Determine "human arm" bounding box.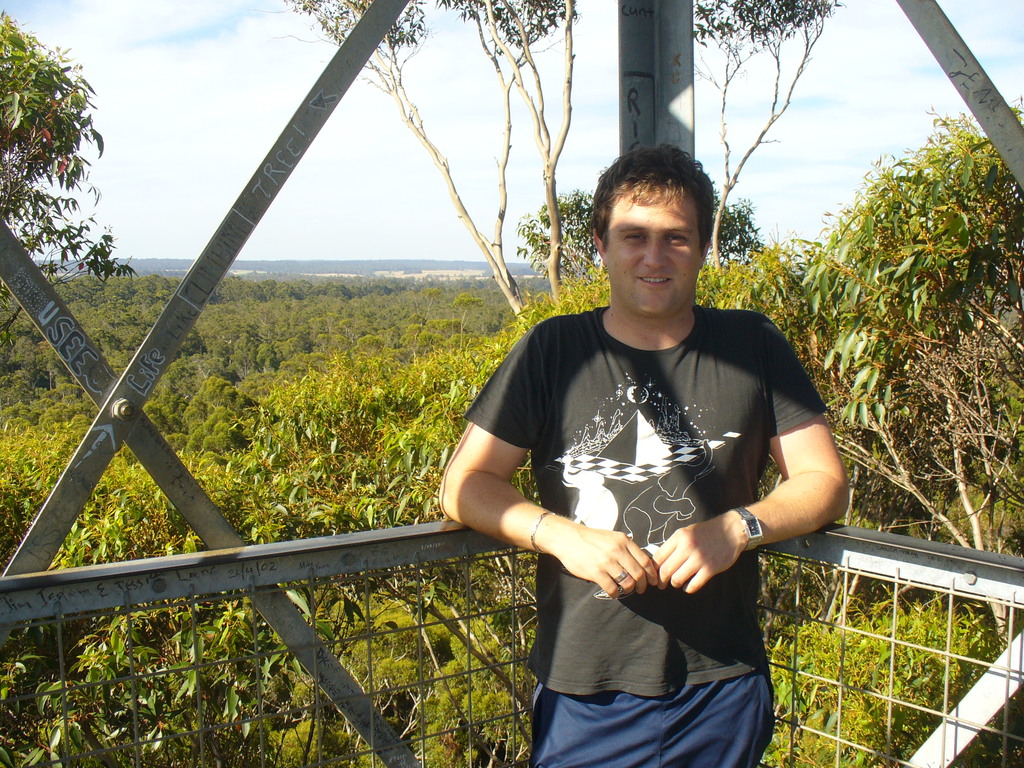
Determined: locate(728, 391, 851, 595).
